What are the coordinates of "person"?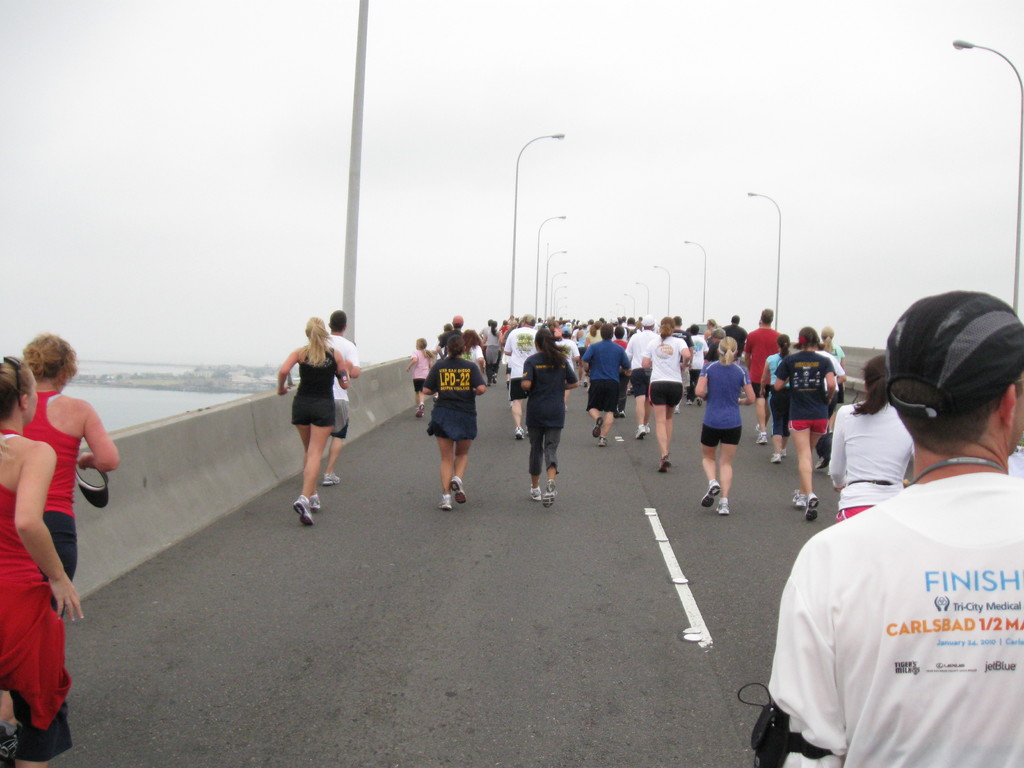
(x1=321, y1=311, x2=364, y2=487).
